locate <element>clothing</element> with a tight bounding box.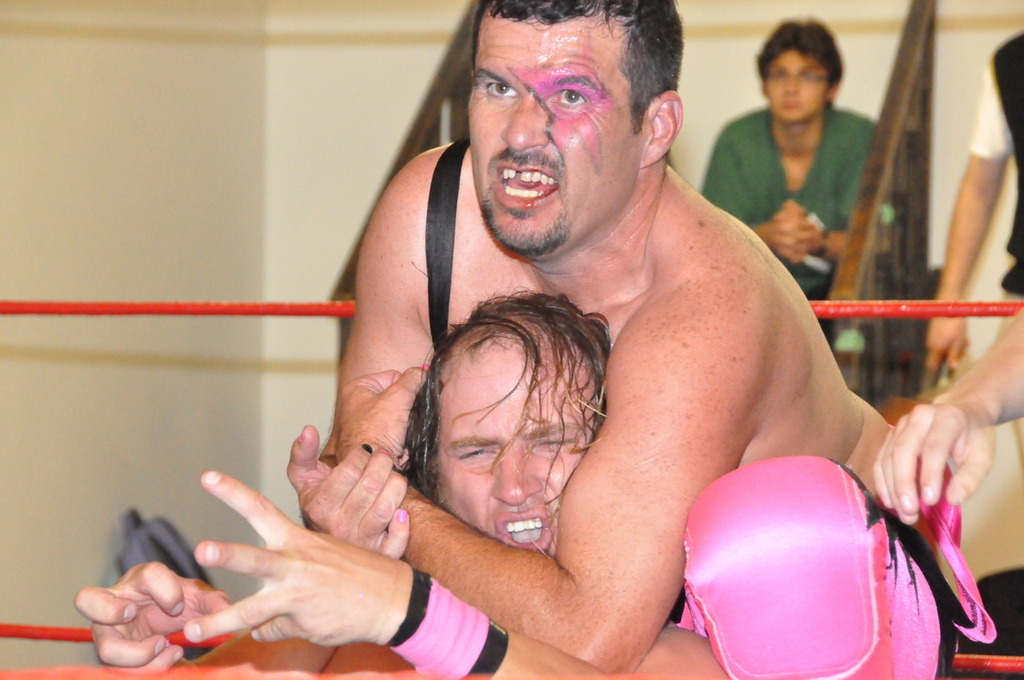
(x1=680, y1=455, x2=935, y2=660).
